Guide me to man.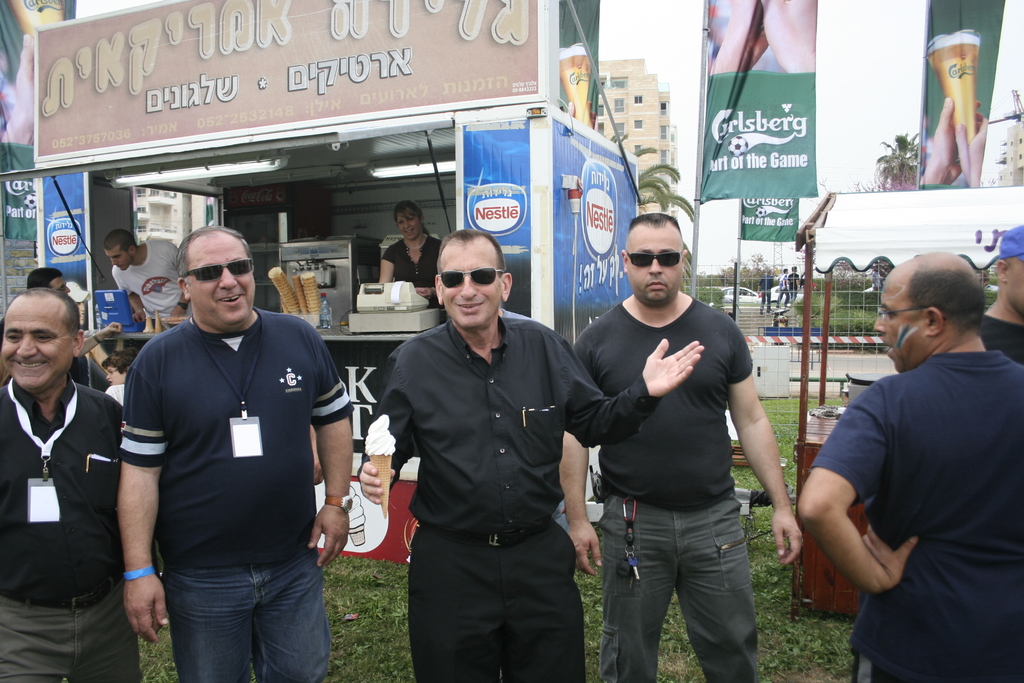
Guidance: rect(0, 282, 131, 677).
